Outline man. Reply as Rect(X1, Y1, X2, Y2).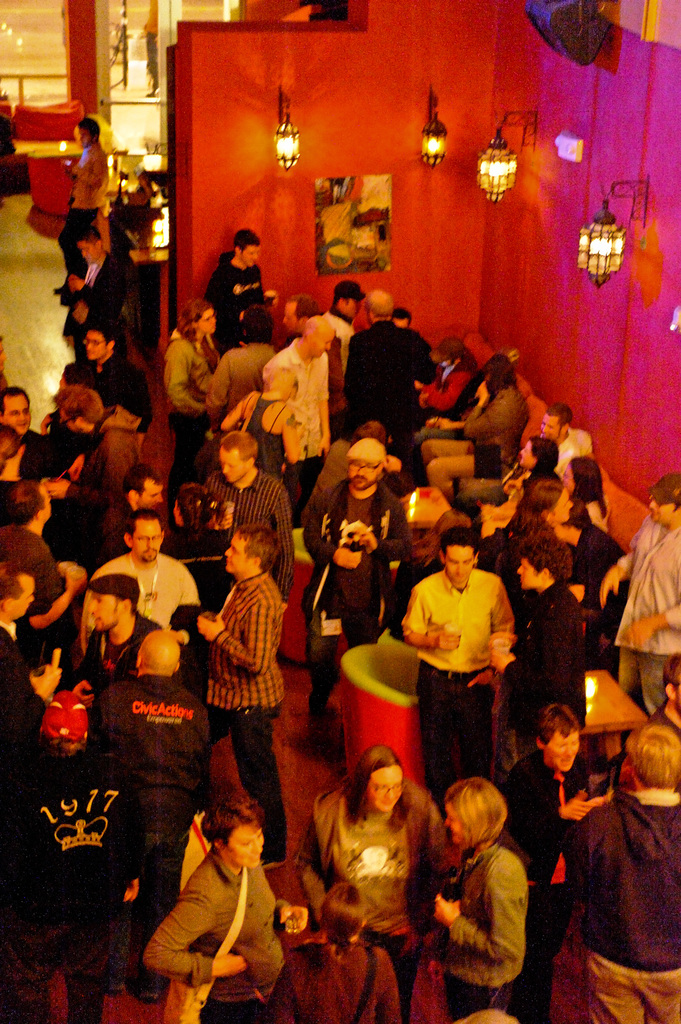
Rect(63, 227, 128, 360).
